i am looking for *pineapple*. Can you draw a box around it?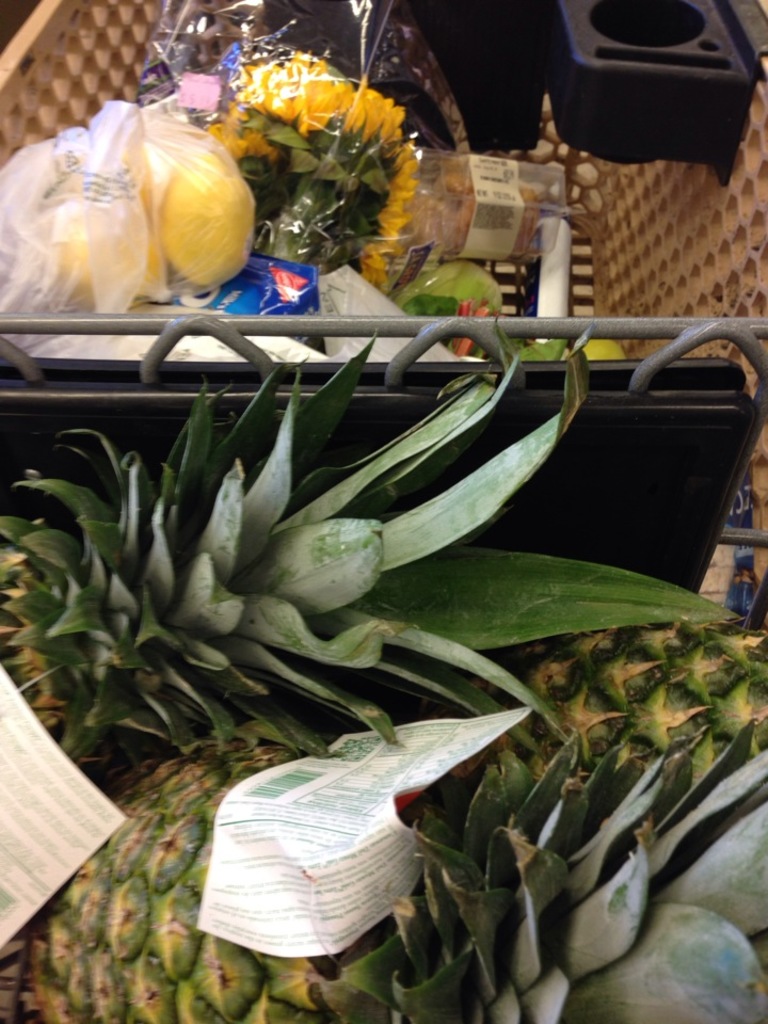
Sure, the bounding box is [left=26, top=719, right=767, bottom=1023].
